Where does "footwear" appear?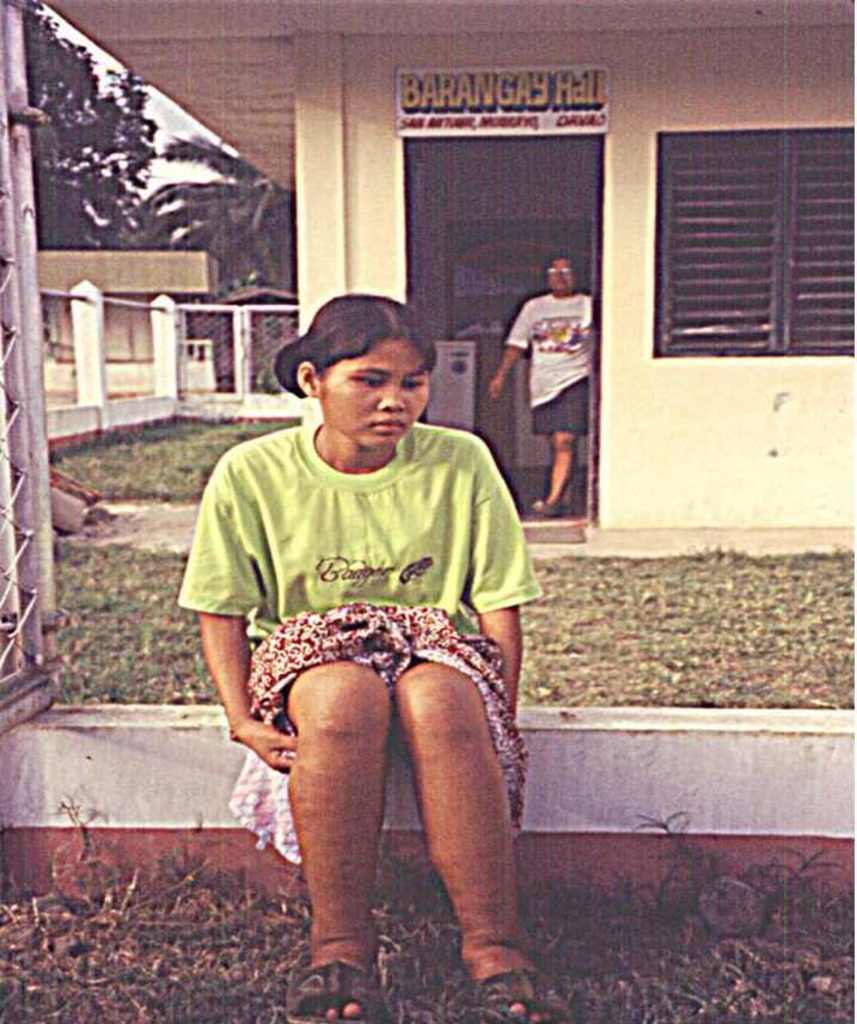
Appears at 453:951:571:1023.
